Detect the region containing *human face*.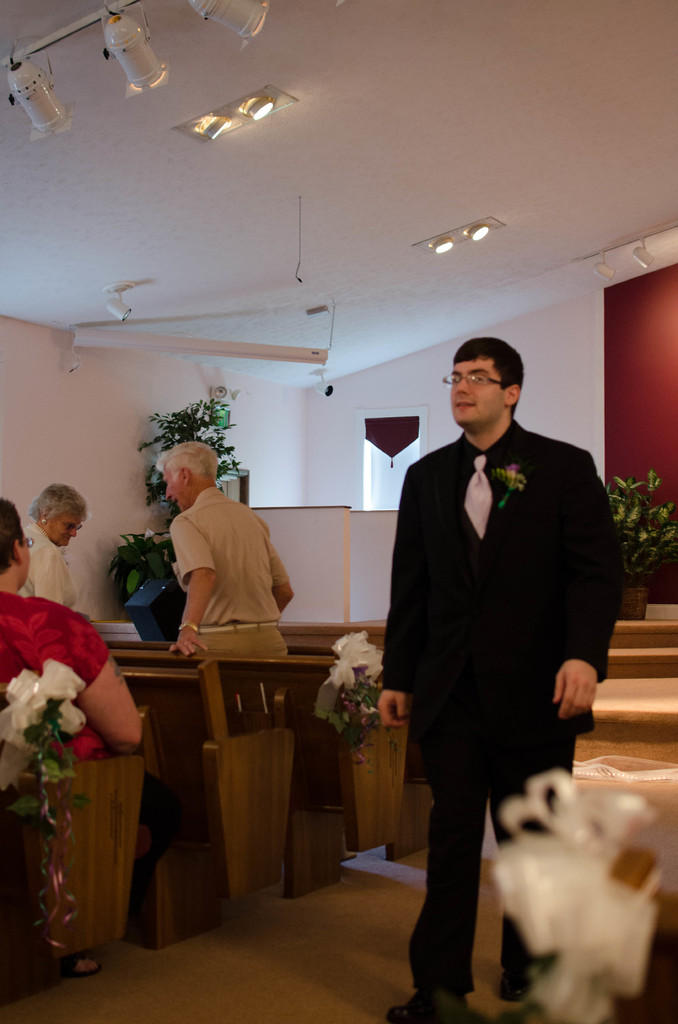
(49,517,80,547).
